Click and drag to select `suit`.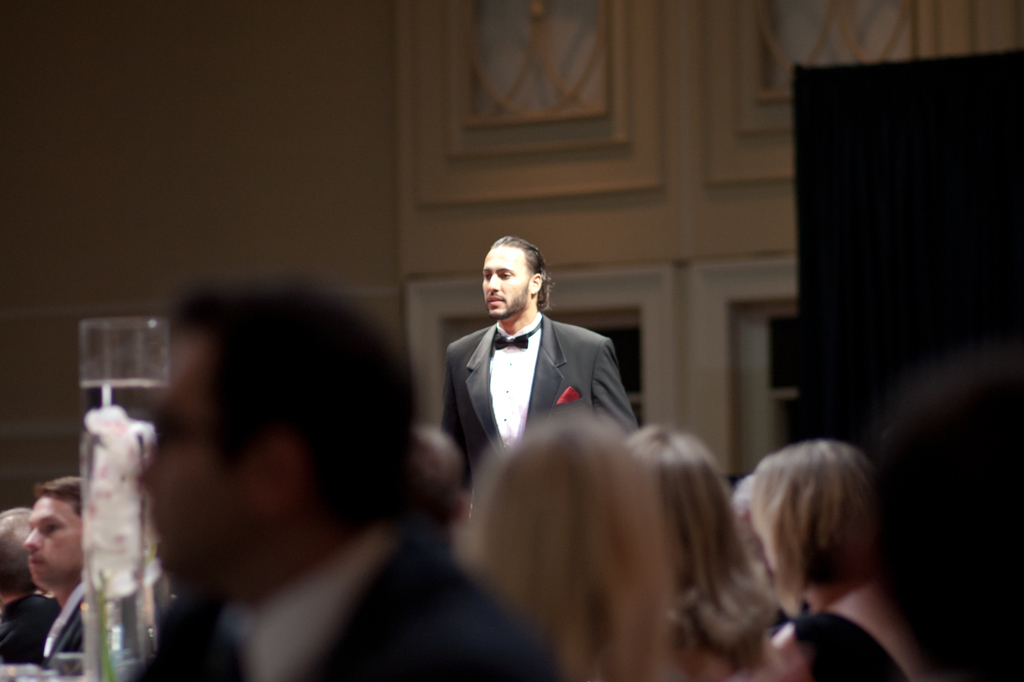
Selection: locate(122, 518, 558, 681).
